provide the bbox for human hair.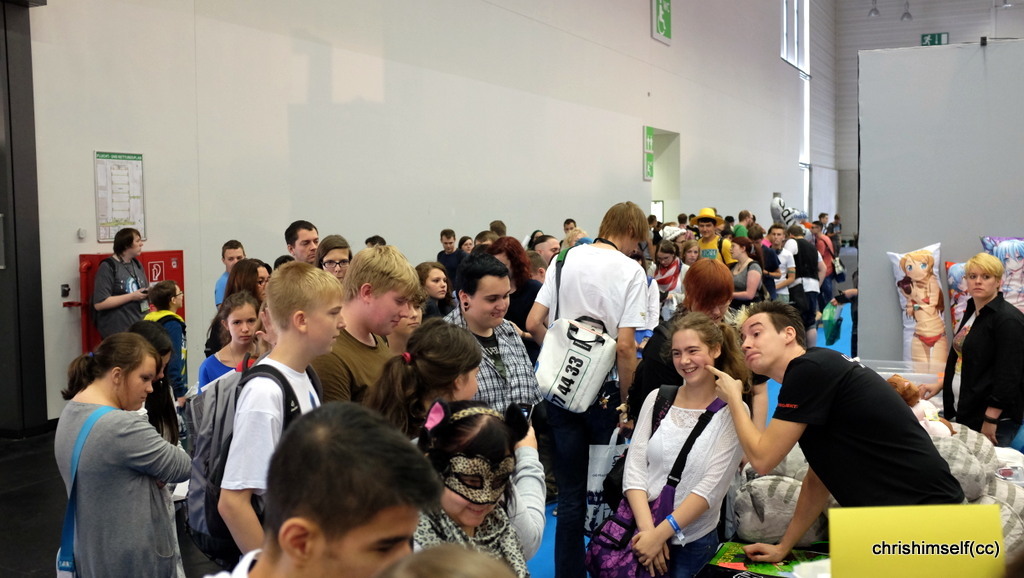
region(440, 228, 457, 240).
